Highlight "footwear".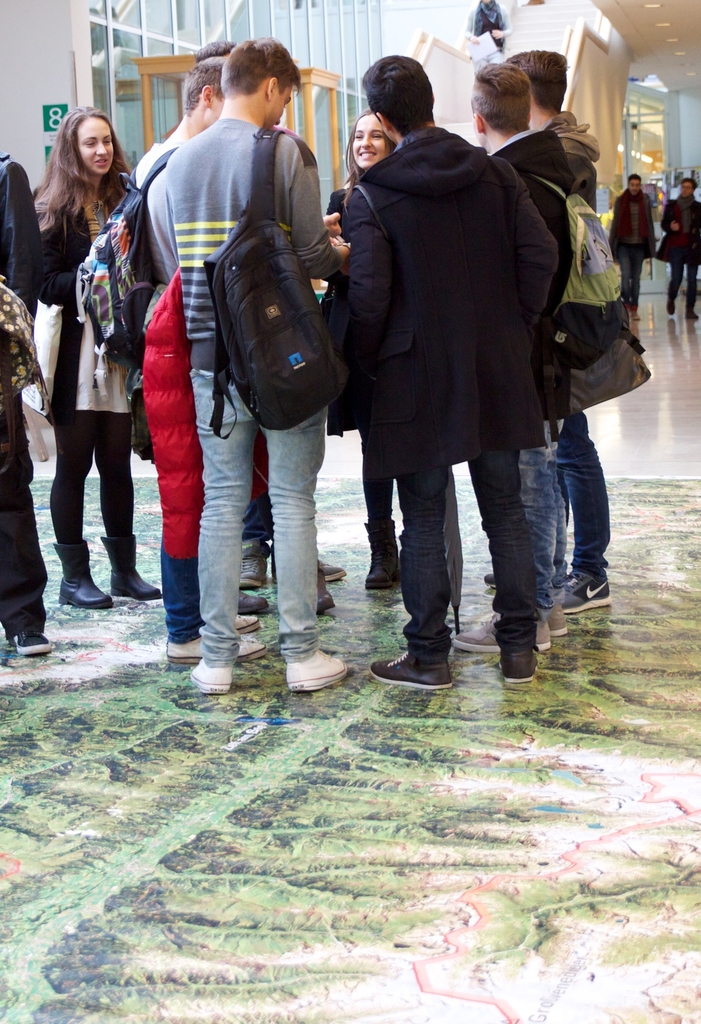
Highlighted region: region(6, 627, 54, 659).
